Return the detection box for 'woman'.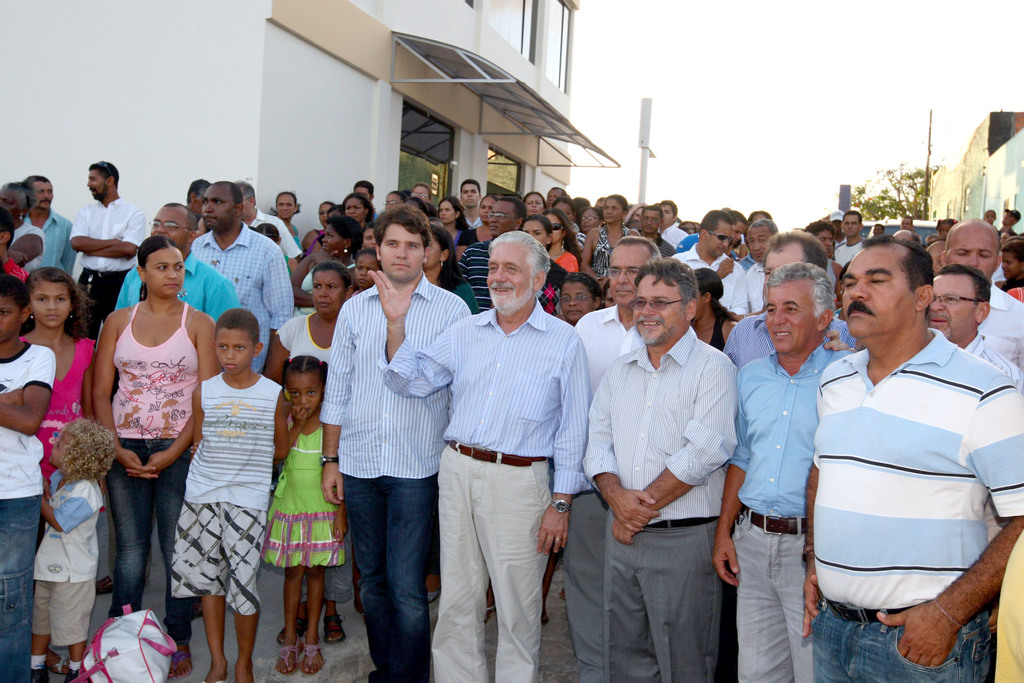
(266, 259, 362, 639).
